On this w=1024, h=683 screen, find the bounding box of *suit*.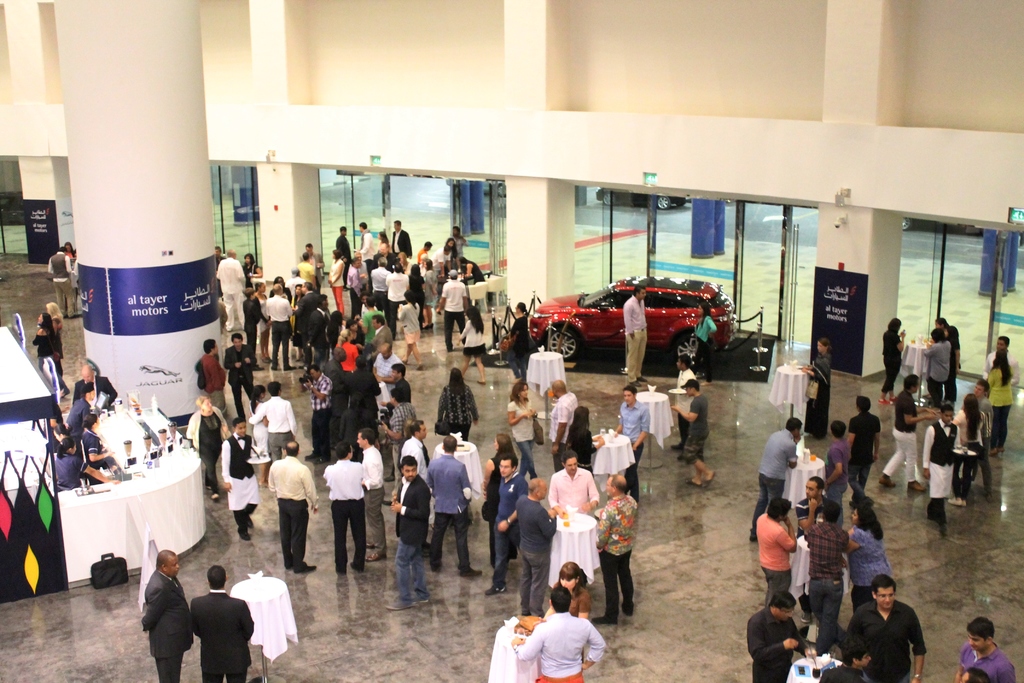
Bounding box: <bbox>136, 572, 194, 682</bbox>.
